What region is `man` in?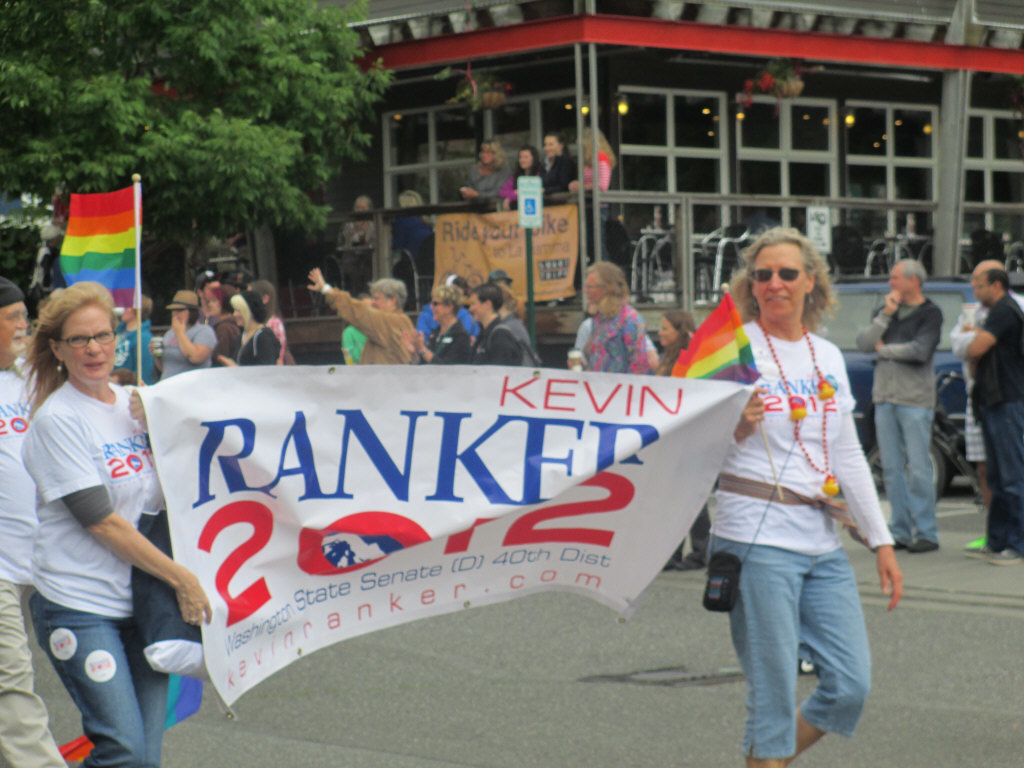
box=[0, 281, 56, 767].
